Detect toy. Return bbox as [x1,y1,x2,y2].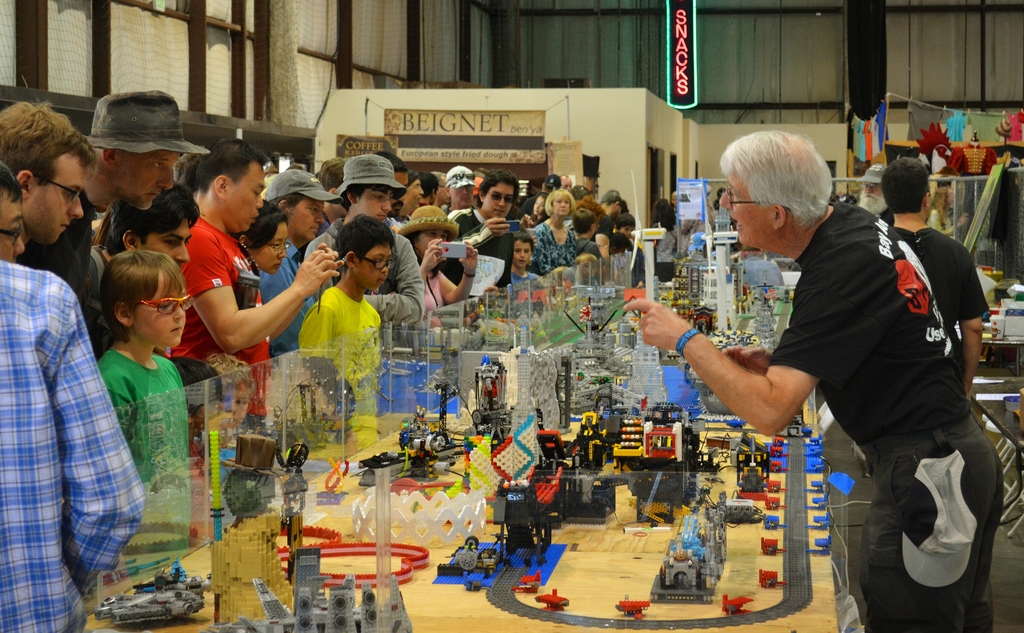
[725,592,754,621].
